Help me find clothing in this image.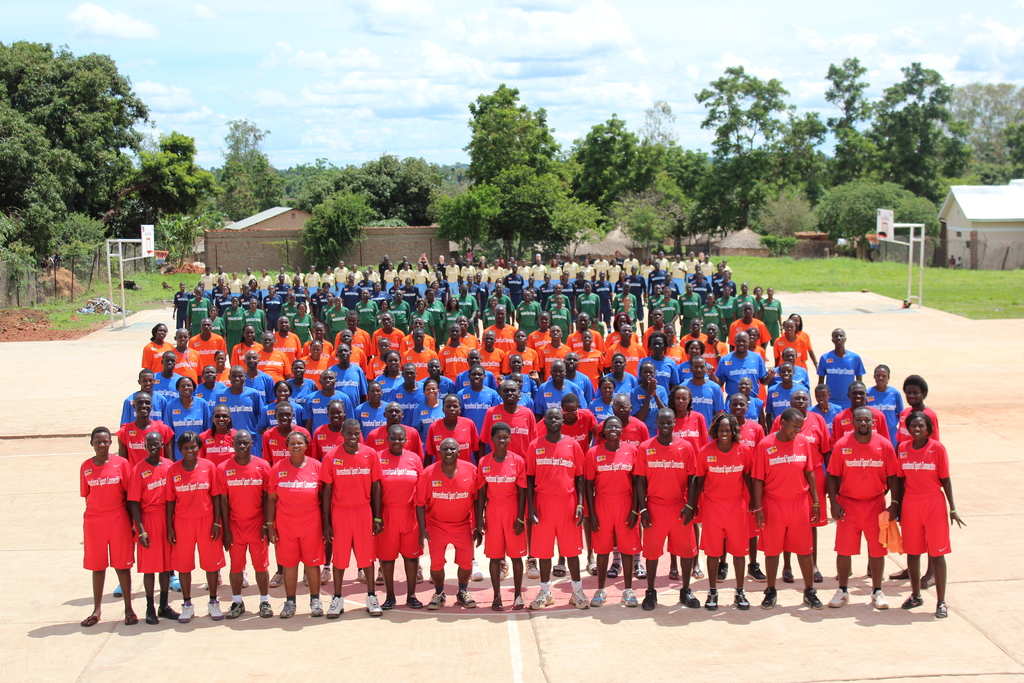
Found it: pyautogui.locateOnScreen(550, 308, 568, 333).
